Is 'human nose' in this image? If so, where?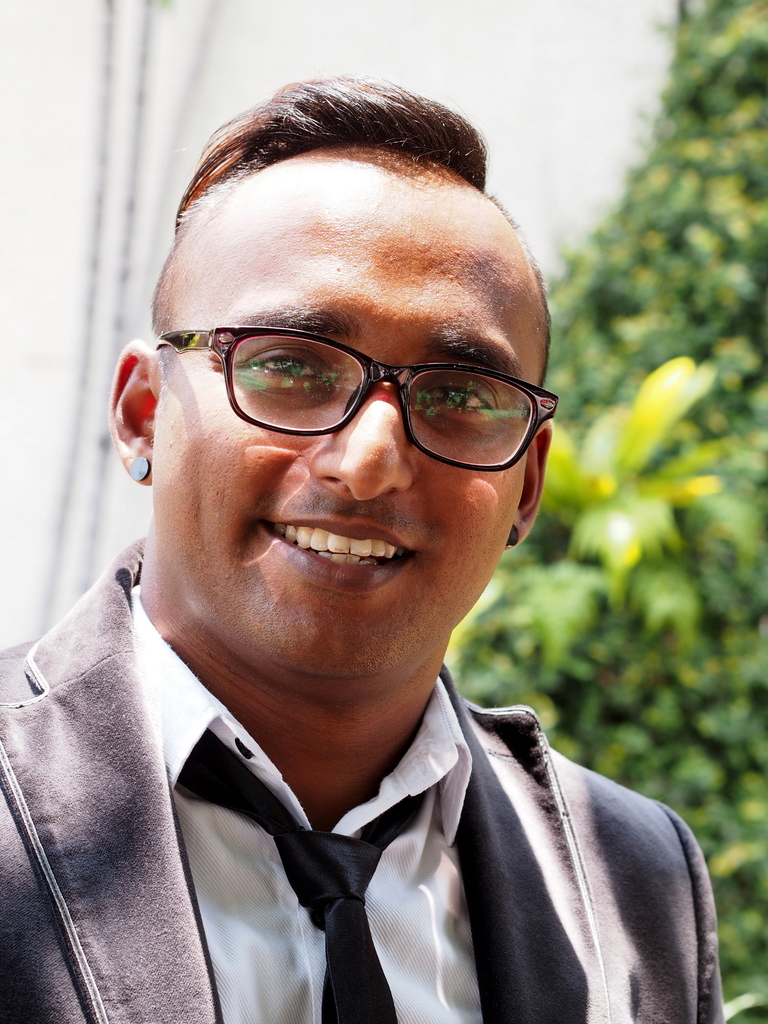
Yes, at detection(314, 362, 415, 503).
